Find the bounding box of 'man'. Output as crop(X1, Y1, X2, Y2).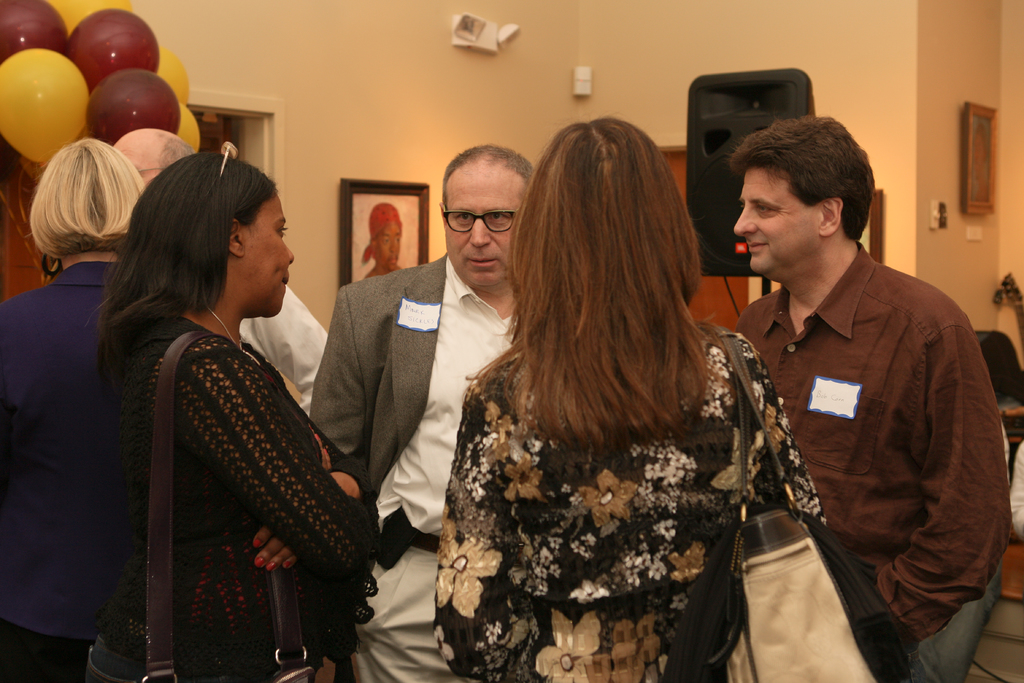
crop(306, 142, 538, 682).
